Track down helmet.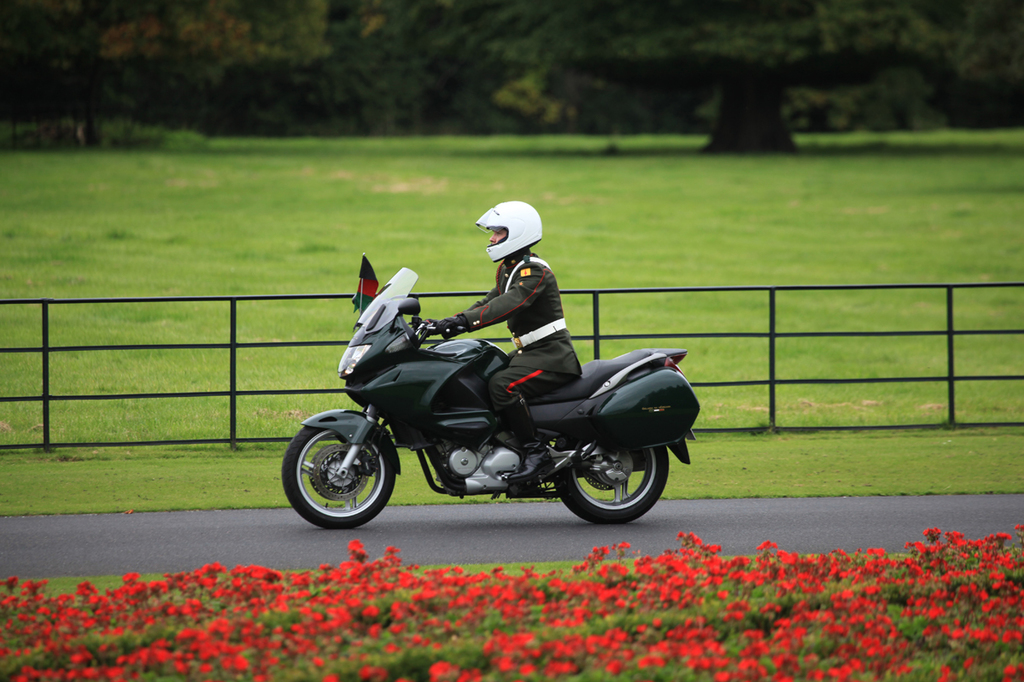
Tracked to {"left": 474, "top": 204, "right": 547, "bottom": 268}.
